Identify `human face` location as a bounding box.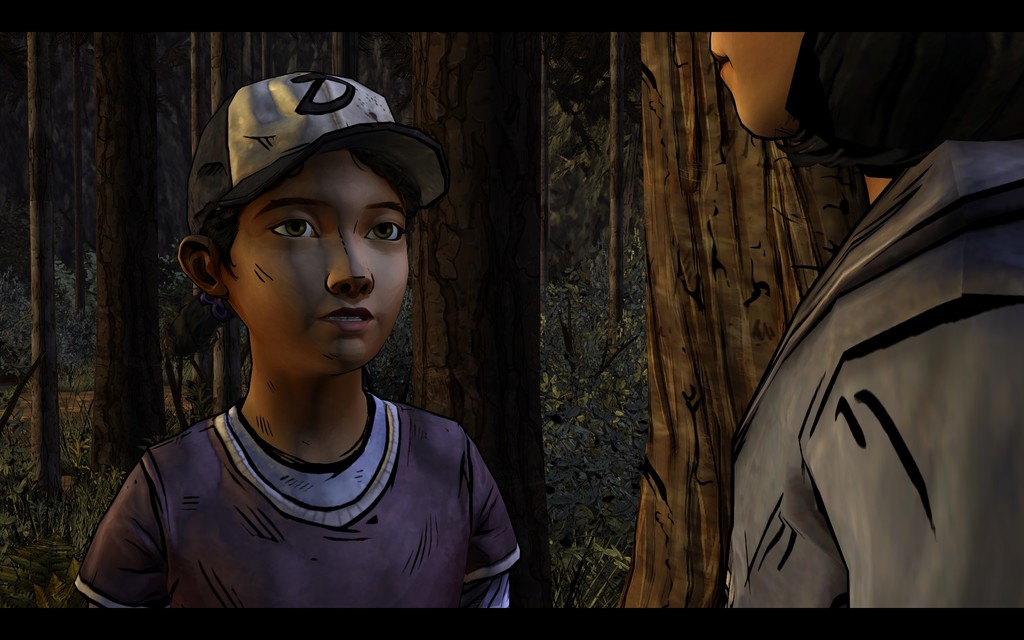
{"x1": 225, "y1": 151, "x2": 408, "y2": 355}.
